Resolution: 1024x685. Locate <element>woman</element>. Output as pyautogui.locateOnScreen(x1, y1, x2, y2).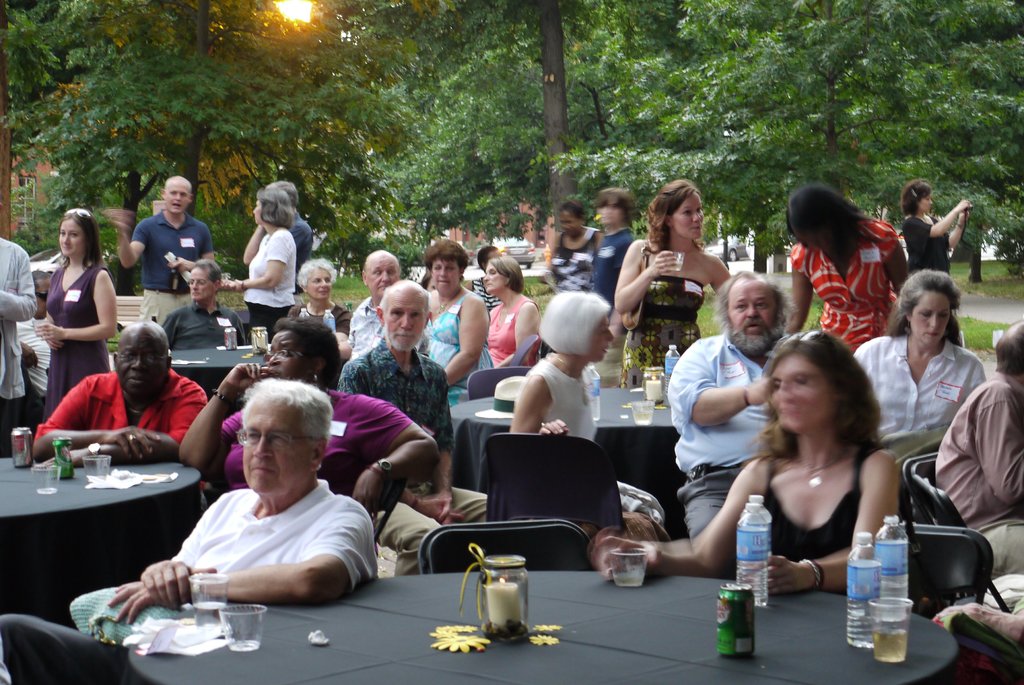
pyautogui.locateOnScreen(481, 253, 544, 367).
